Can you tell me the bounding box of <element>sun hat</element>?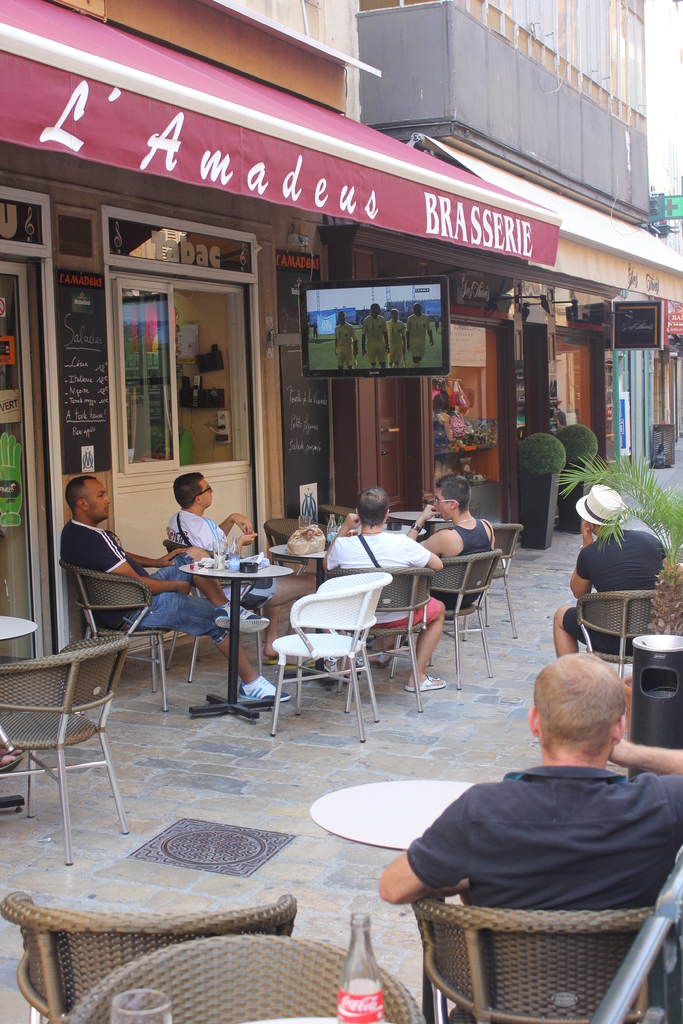
box=[574, 479, 620, 531].
